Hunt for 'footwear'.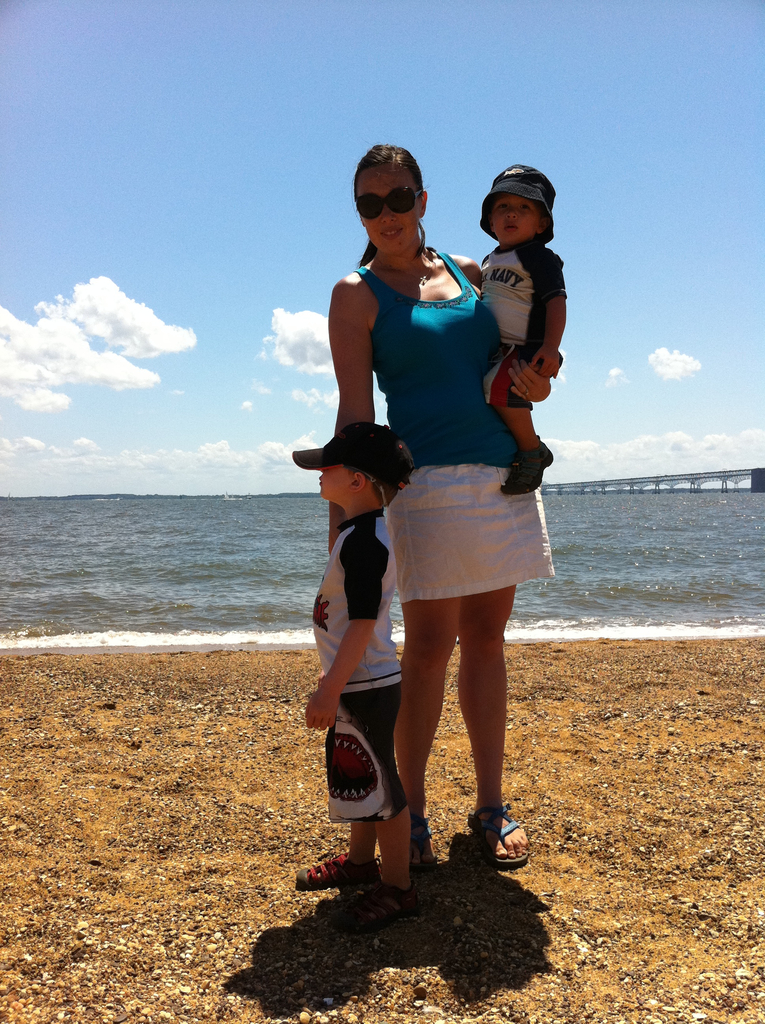
Hunted down at (left=407, top=809, right=433, bottom=867).
